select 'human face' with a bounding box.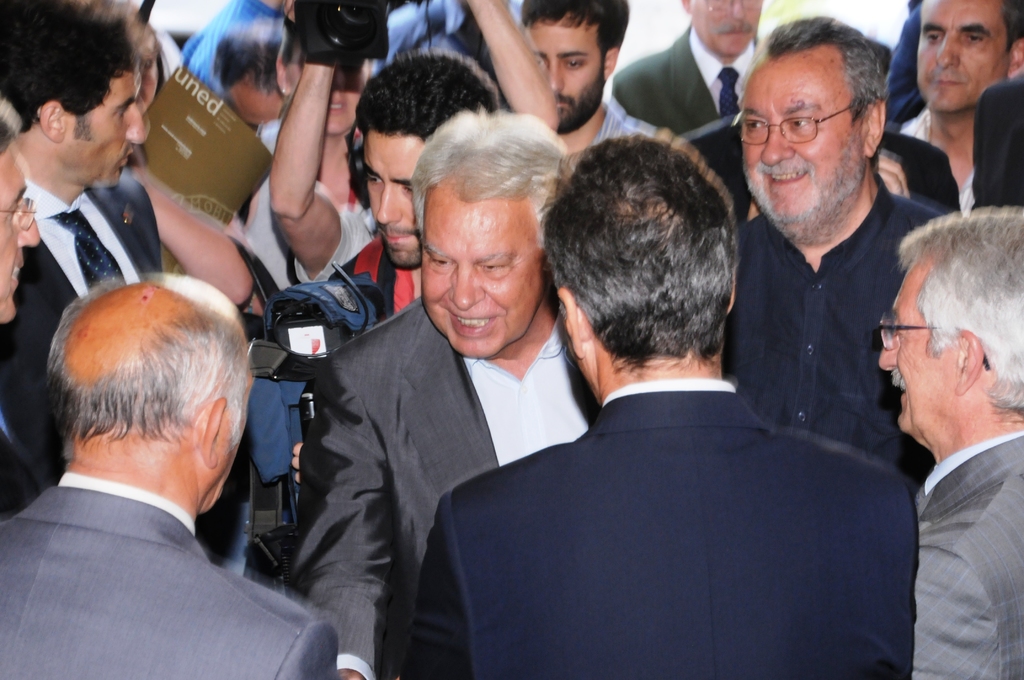
[x1=424, y1=198, x2=541, y2=360].
